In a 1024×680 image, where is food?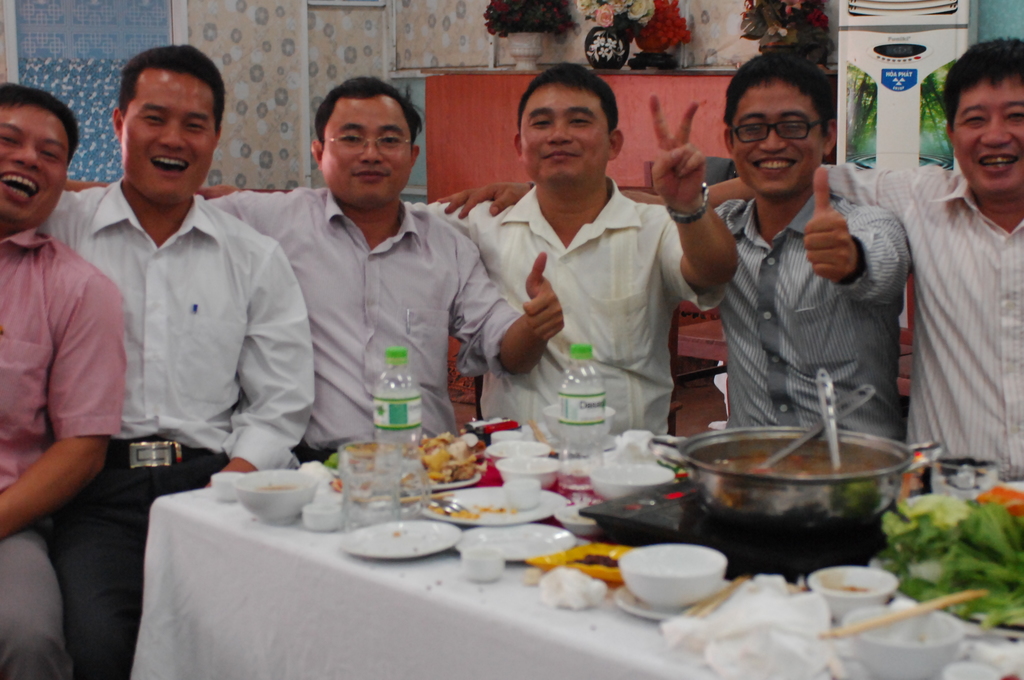
{"x1": 698, "y1": 449, "x2": 880, "y2": 480}.
